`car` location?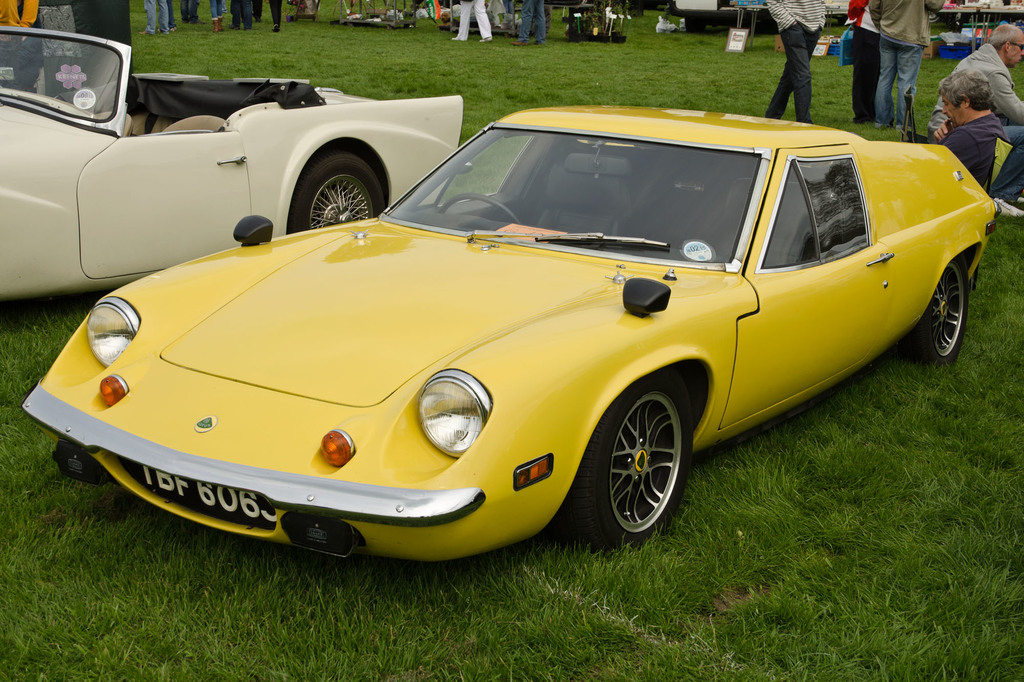
[20,102,1000,557]
